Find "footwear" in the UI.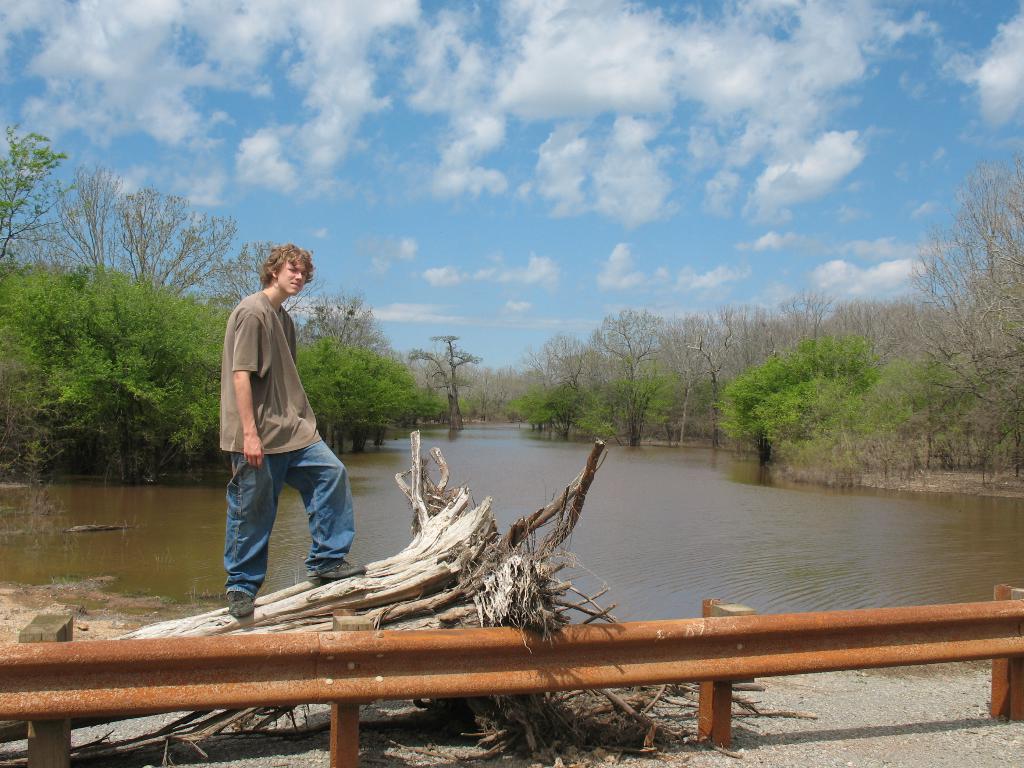
UI element at {"left": 223, "top": 589, "right": 252, "bottom": 620}.
